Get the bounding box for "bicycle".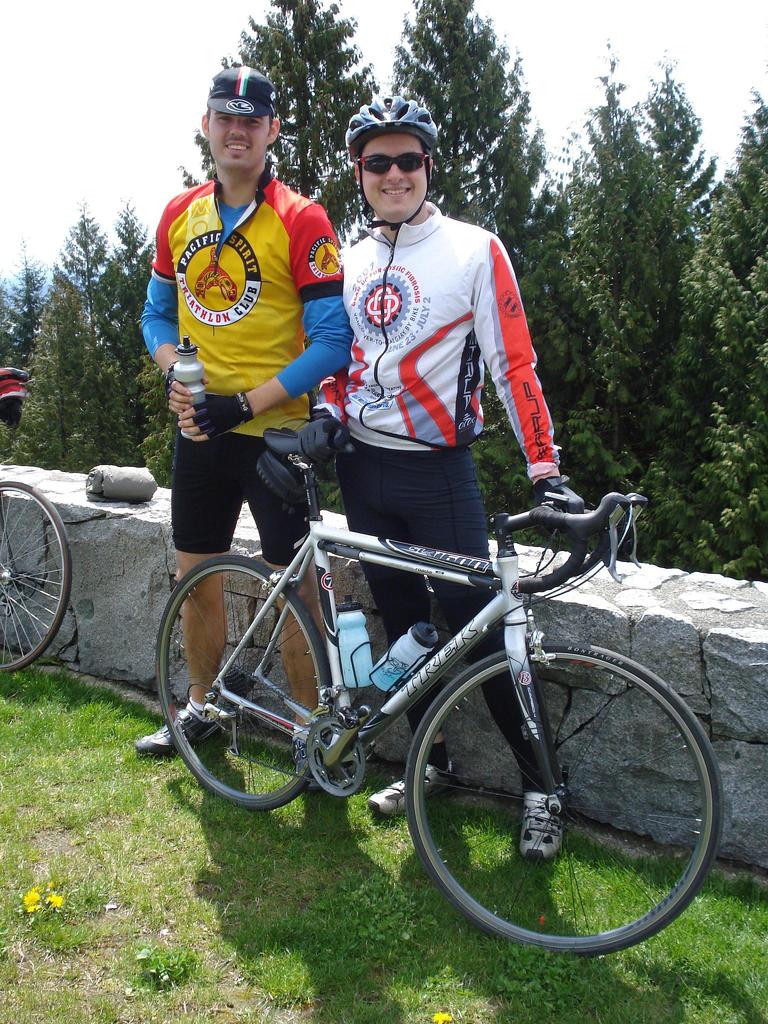
rect(146, 464, 726, 952).
